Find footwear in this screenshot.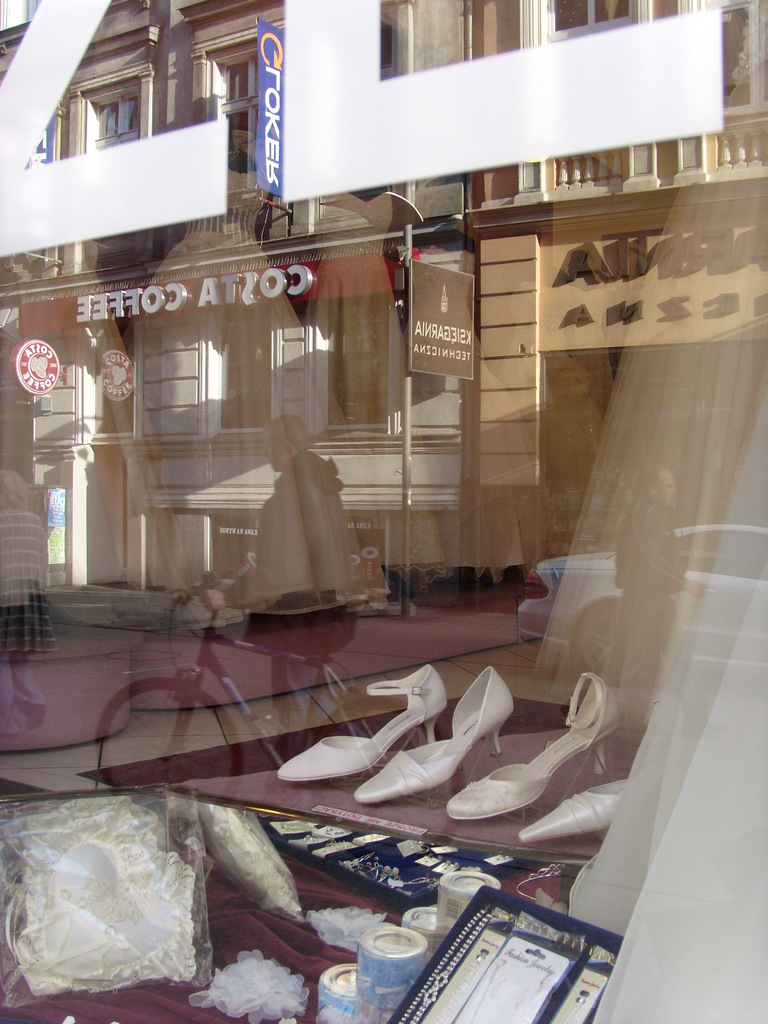
The bounding box for footwear is select_region(444, 672, 632, 821).
